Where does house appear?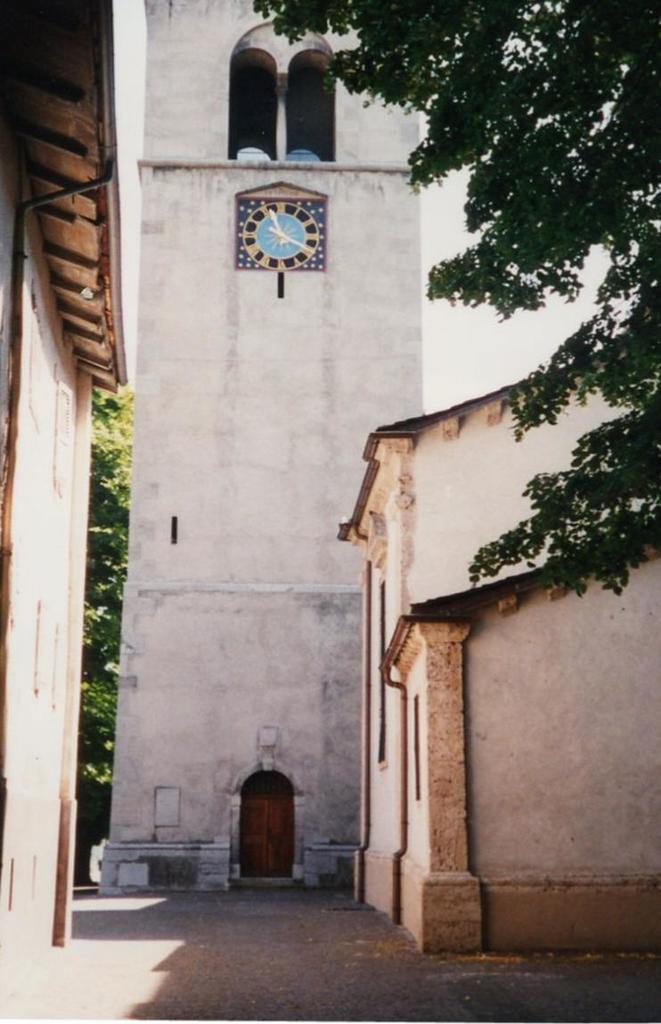
Appears at Rect(0, 0, 123, 943).
